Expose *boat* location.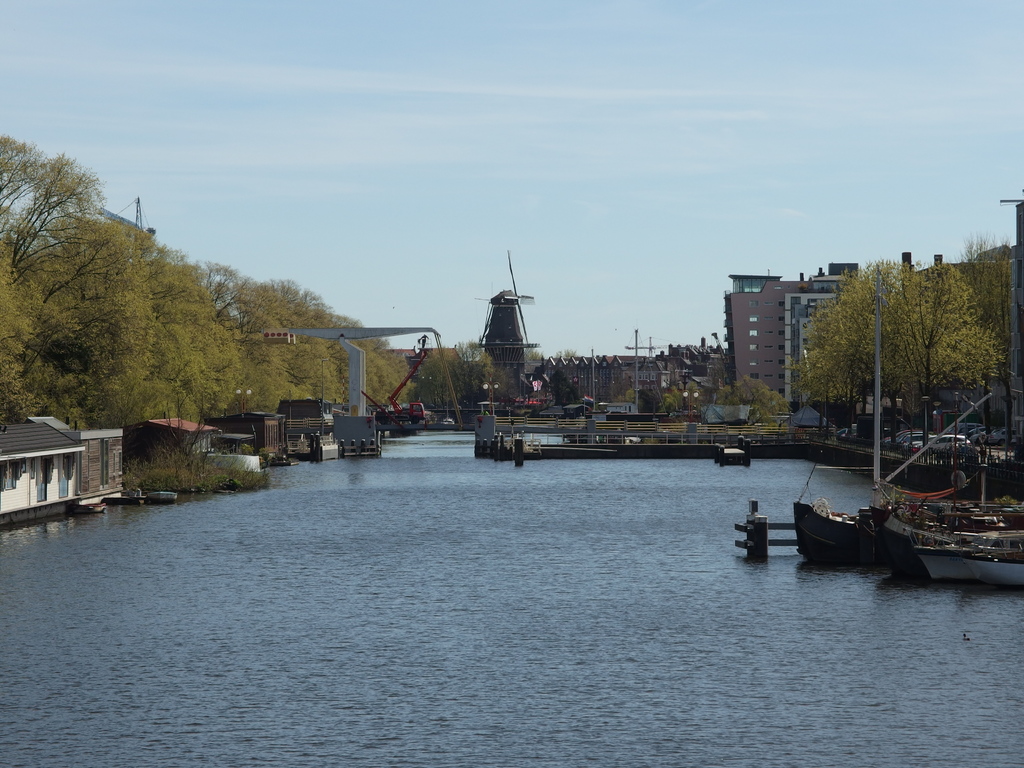
Exposed at bbox=[876, 438, 1023, 590].
